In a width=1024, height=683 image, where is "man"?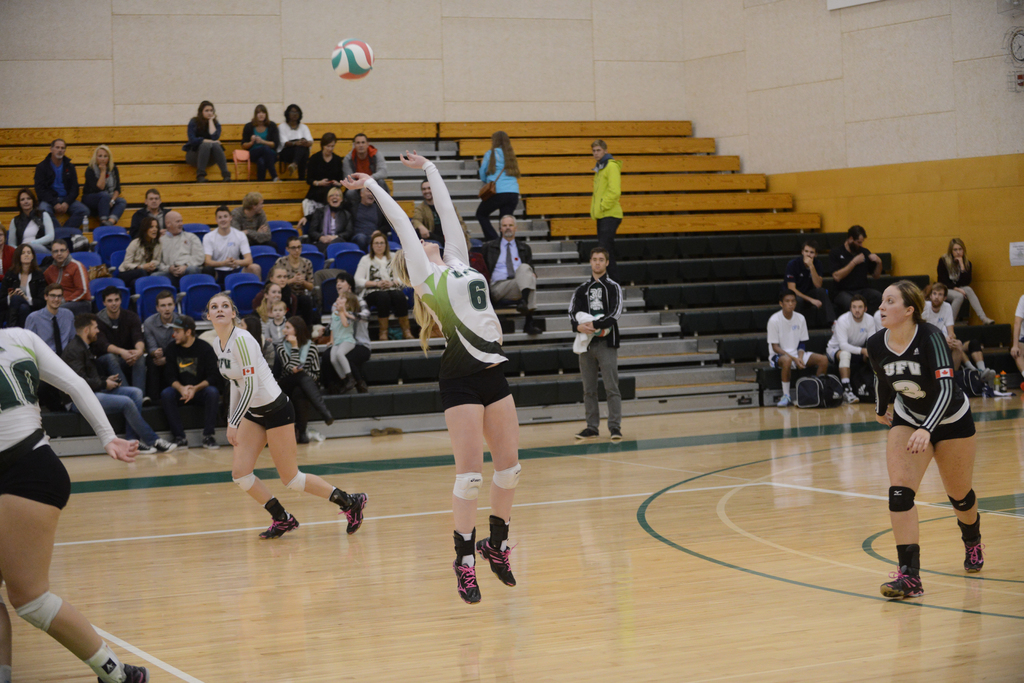
pyautogui.locateOnScreen(33, 142, 92, 231).
